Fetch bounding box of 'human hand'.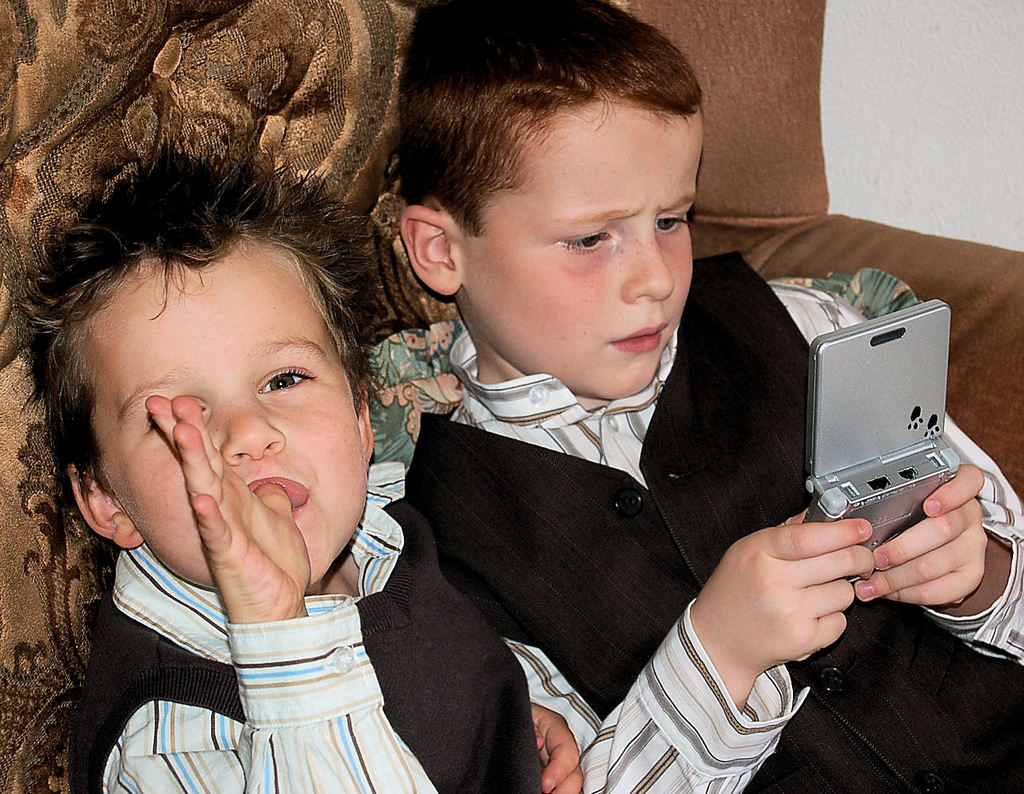
Bbox: <box>687,522,923,675</box>.
